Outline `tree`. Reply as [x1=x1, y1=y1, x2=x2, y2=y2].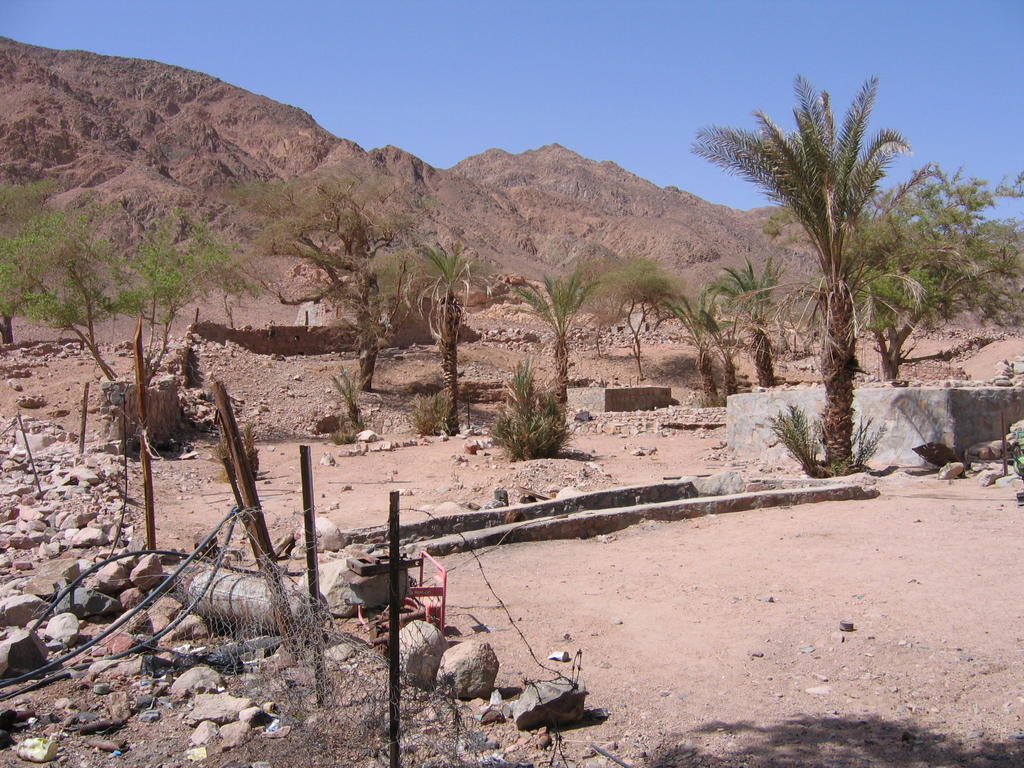
[x1=852, y1=159, x2=981, y2=385].
